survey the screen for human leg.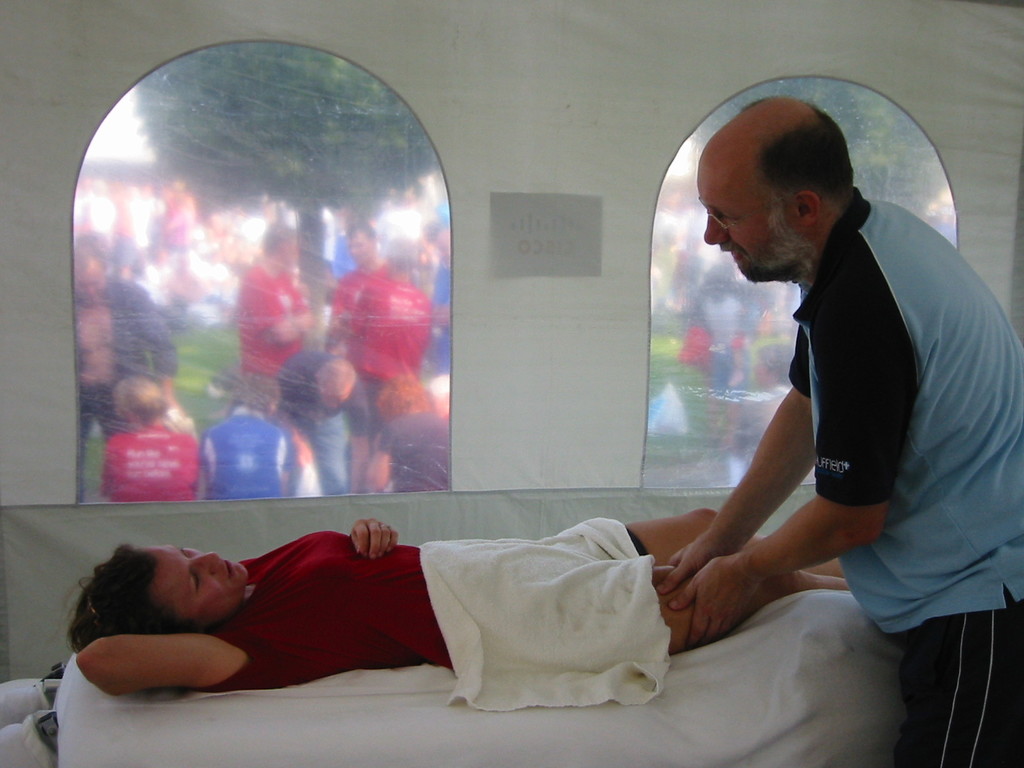
Survey found: bbox=[634, 502, 845, 570].
